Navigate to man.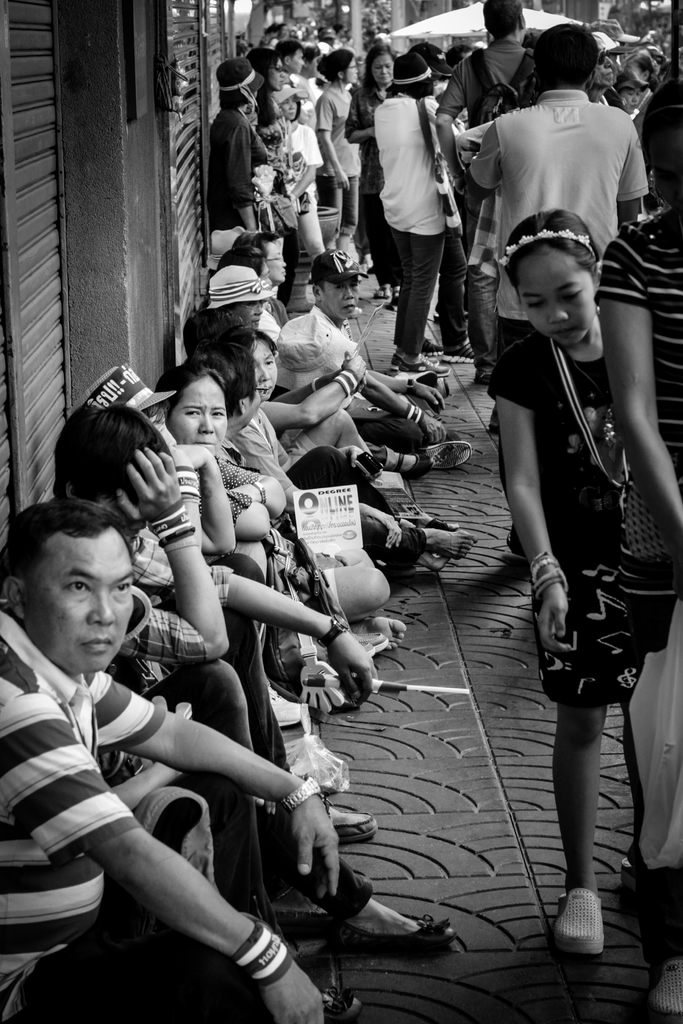
Navigation target: <box>433,0,541,381</box>.
